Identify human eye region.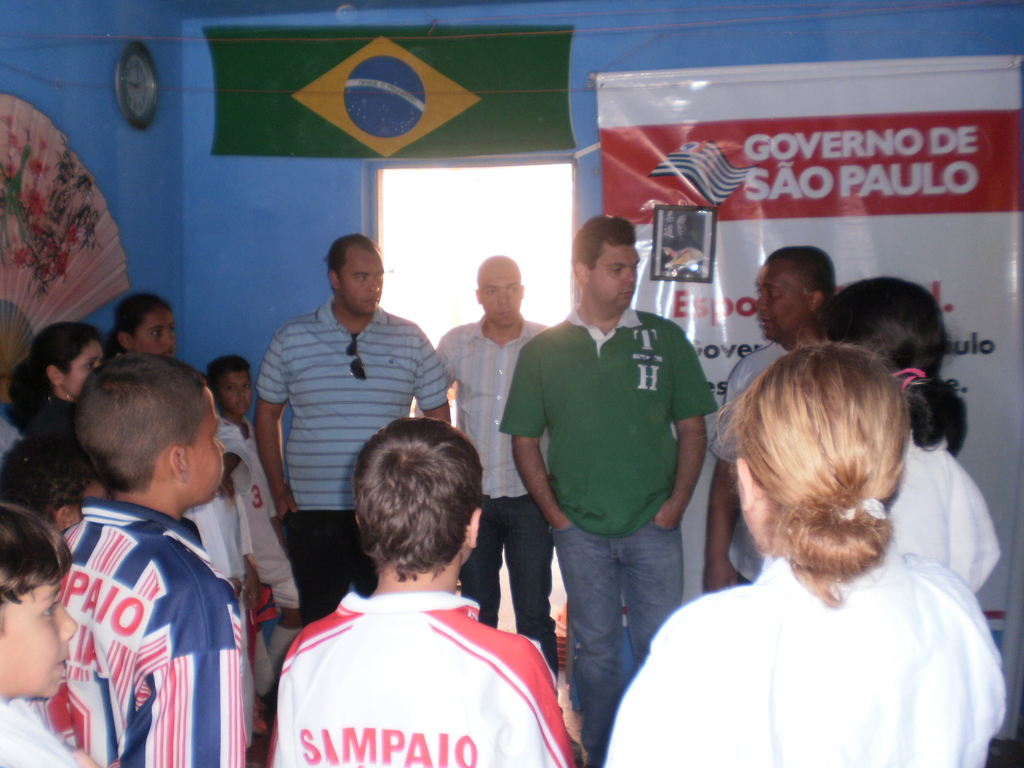
Region: x1=374, y1=272, x2=382, y2=280.
